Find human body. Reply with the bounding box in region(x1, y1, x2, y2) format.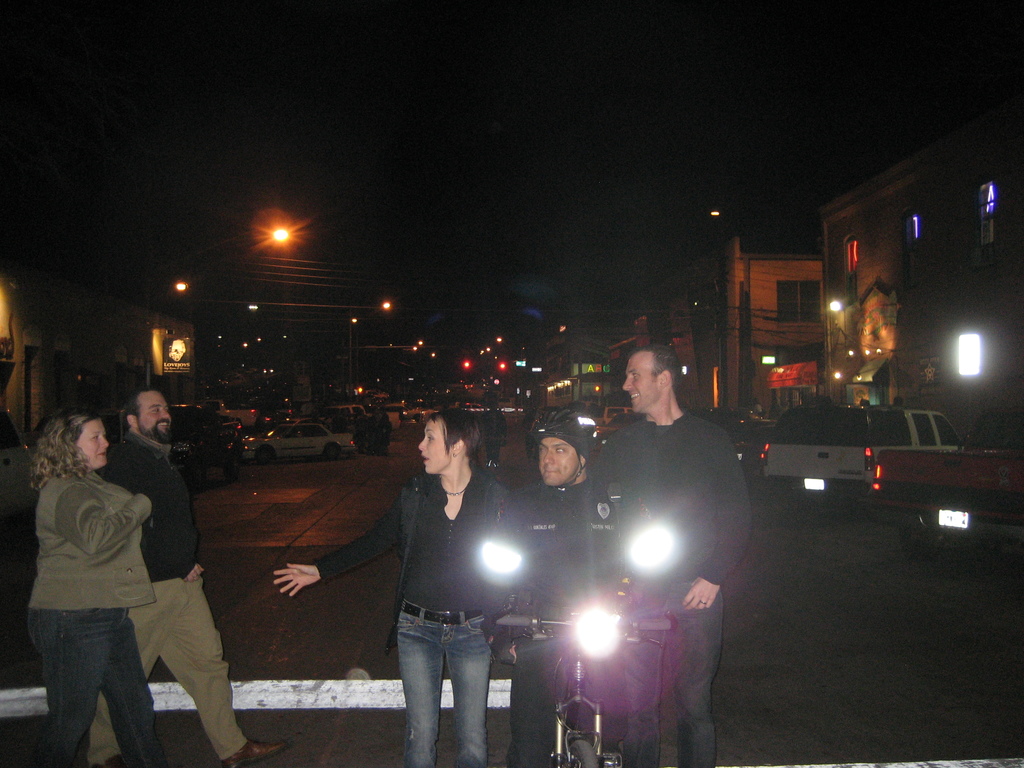
region(586, 406, 756, 767).
